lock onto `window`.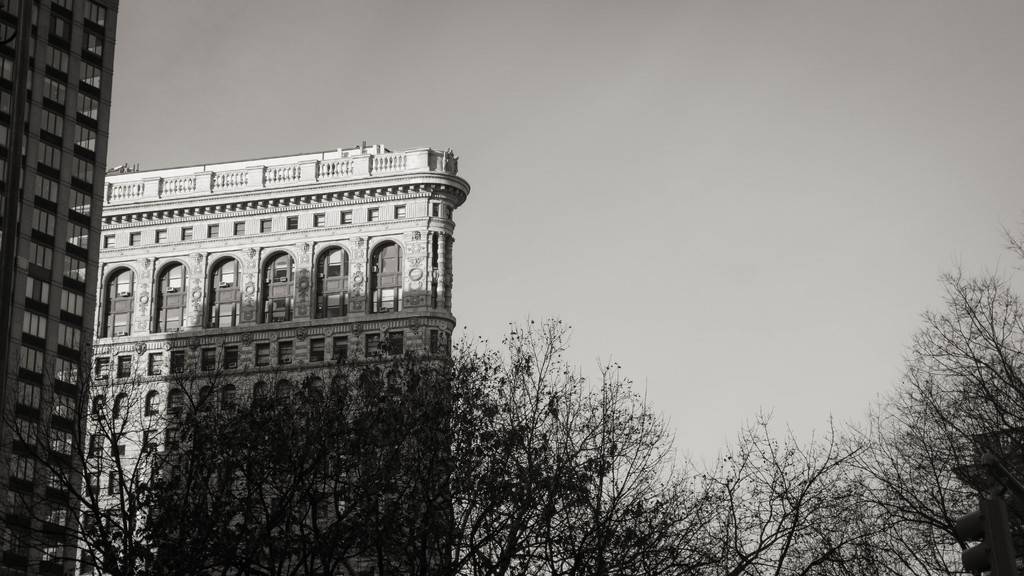
Locked: [447, 205, 452, 219].
